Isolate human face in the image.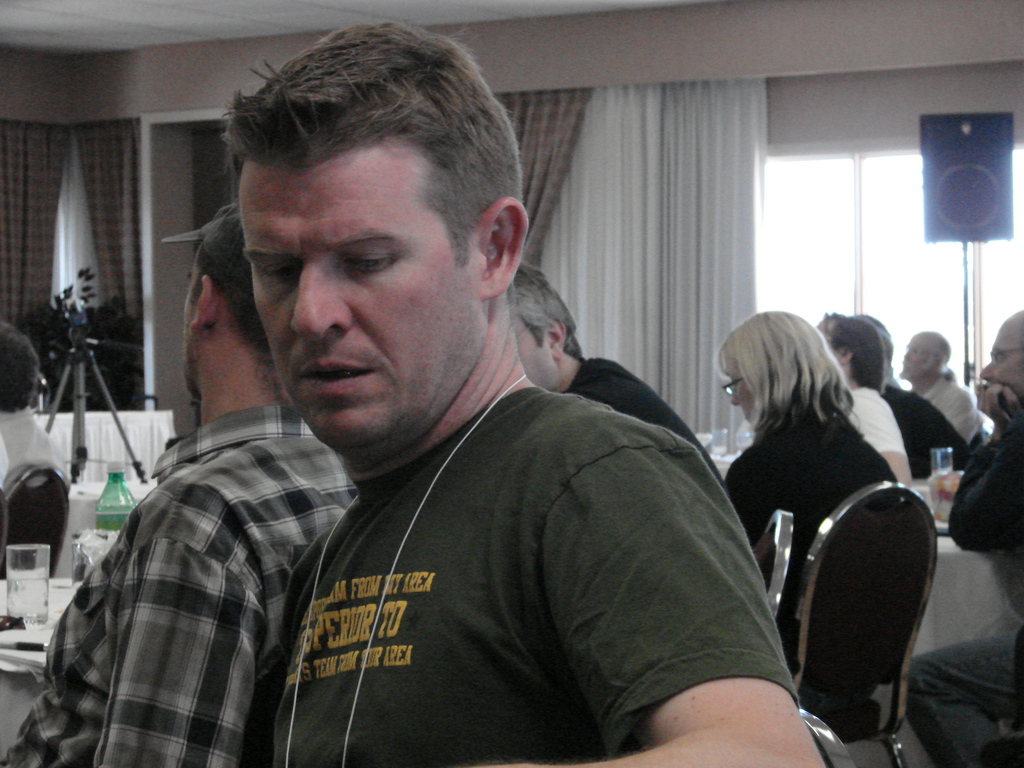
Isolated region: rect(980, 326, 1023, 401).
